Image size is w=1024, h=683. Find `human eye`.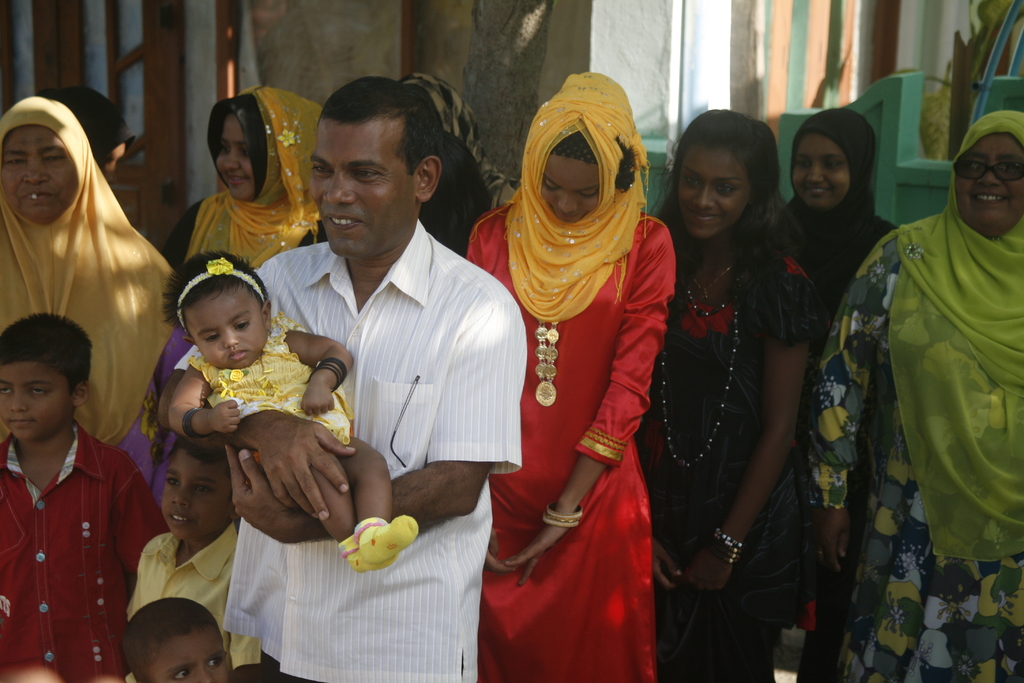
detection(196, 327, 225, 349).
